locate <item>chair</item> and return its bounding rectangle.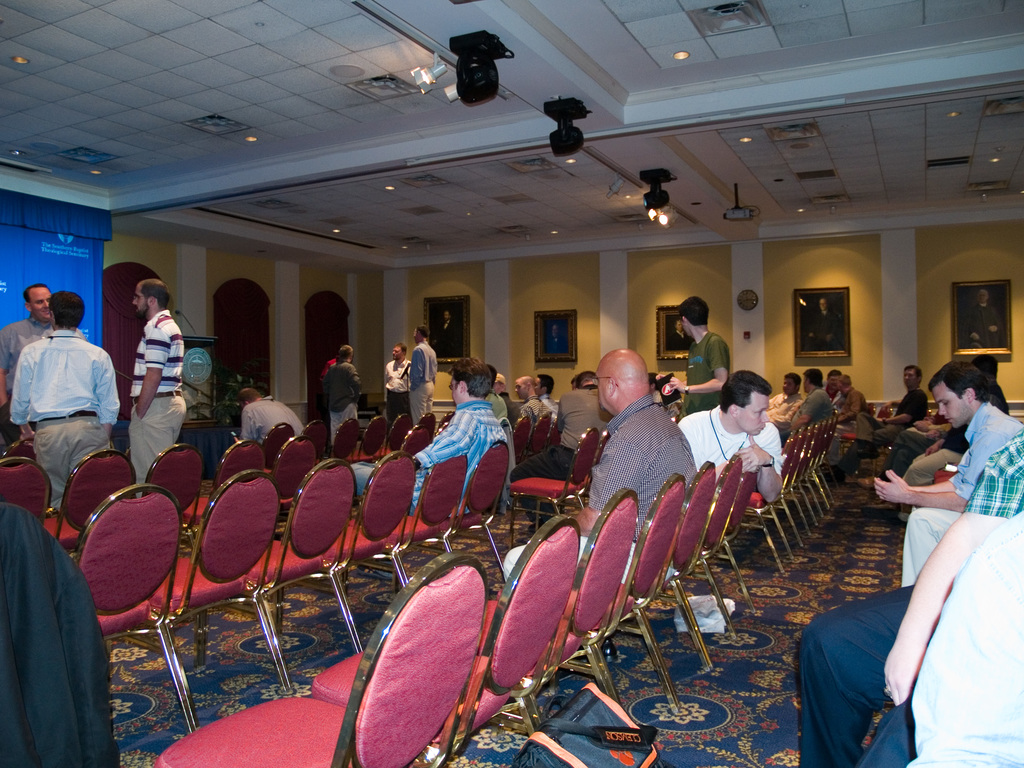
<region>567, 470, 686, 735</region>.
